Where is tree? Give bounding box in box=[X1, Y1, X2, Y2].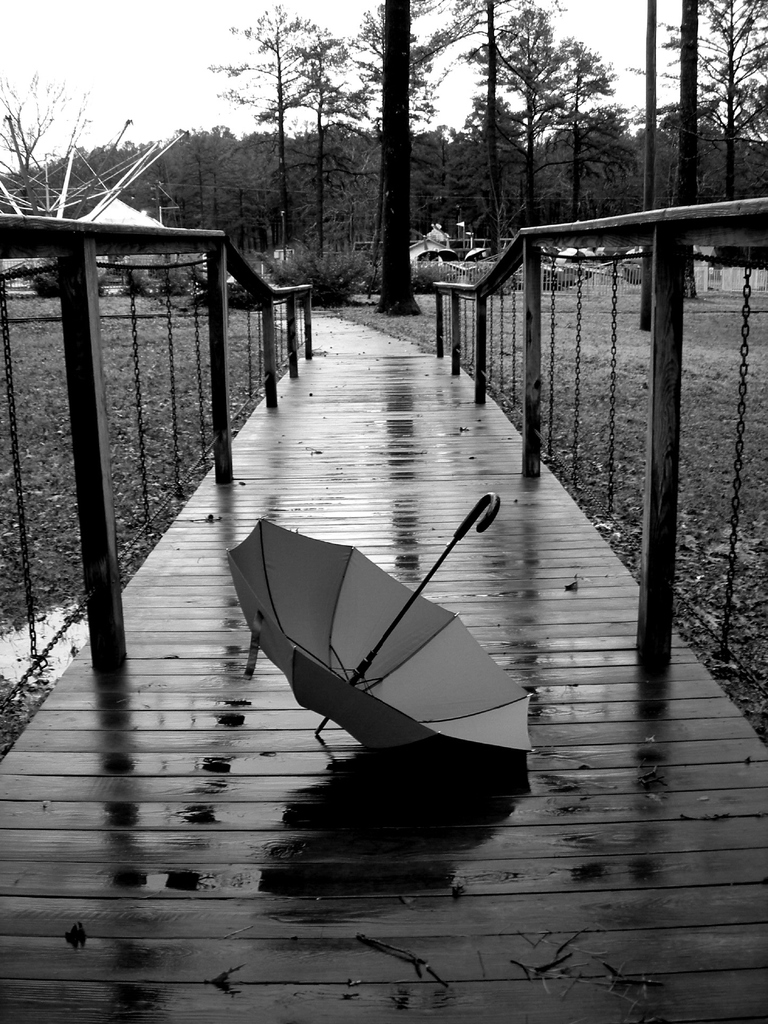
box=[440, 0, 526, 285].
